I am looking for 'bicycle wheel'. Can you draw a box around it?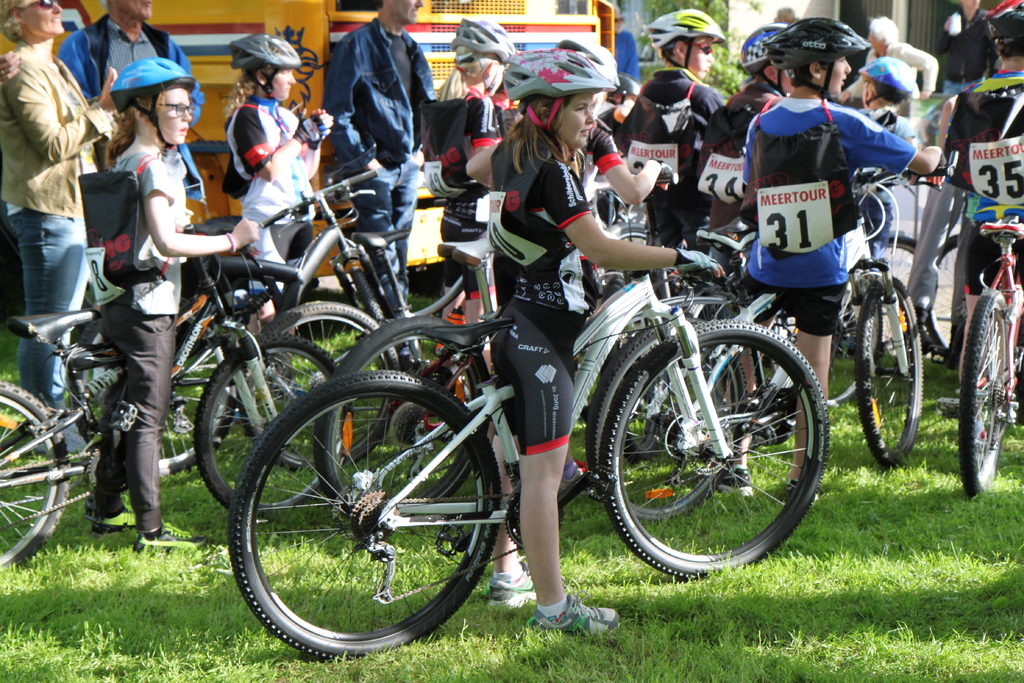
Sure, the bounding box is (590,220,651,286).
